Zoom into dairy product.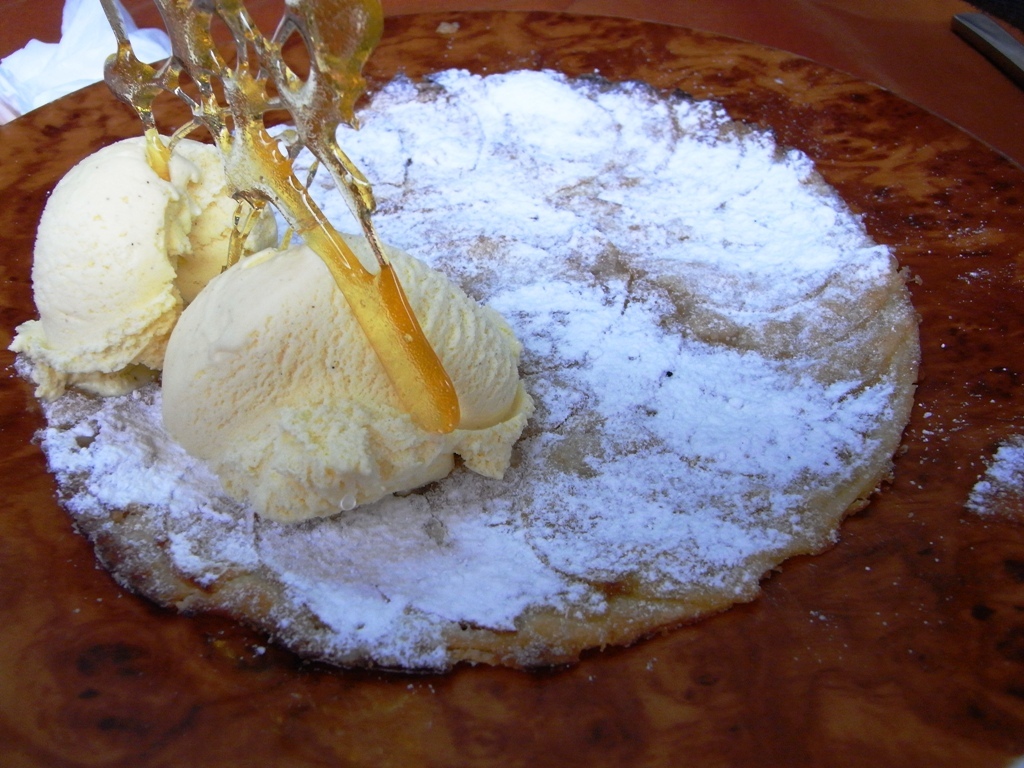
Zoom target: {"left": 134, "top": 198, "right": 508, "bottom": 527}.
